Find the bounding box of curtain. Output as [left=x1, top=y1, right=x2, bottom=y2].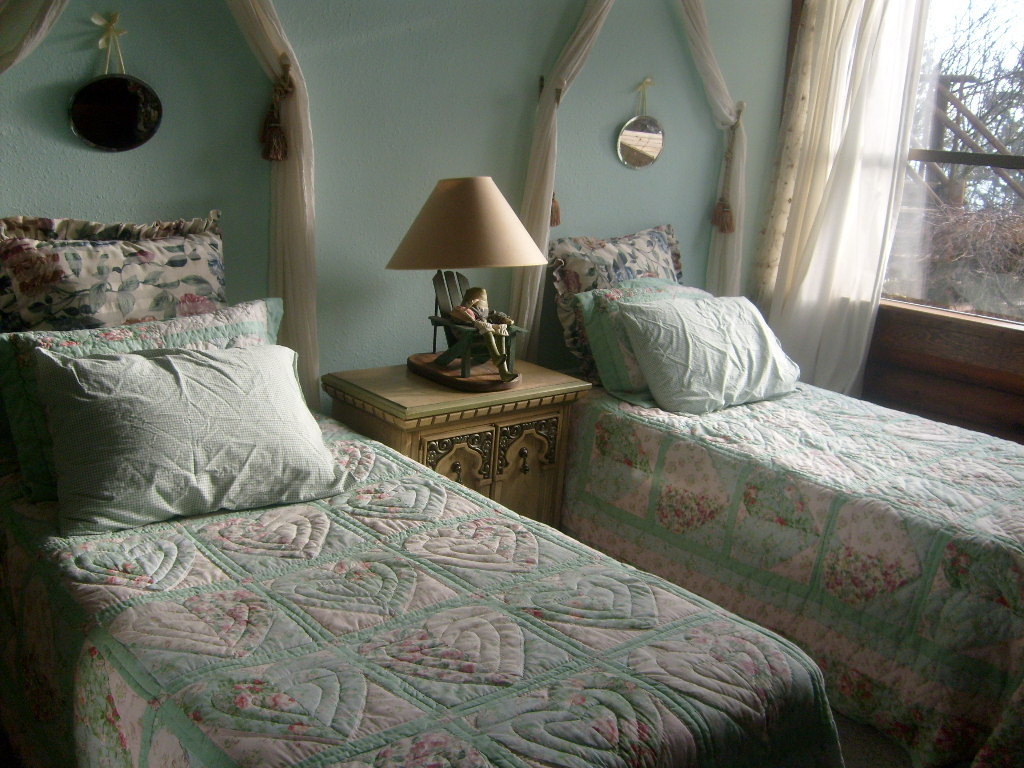
[left=227, top=0, right=323, bottom=408].
